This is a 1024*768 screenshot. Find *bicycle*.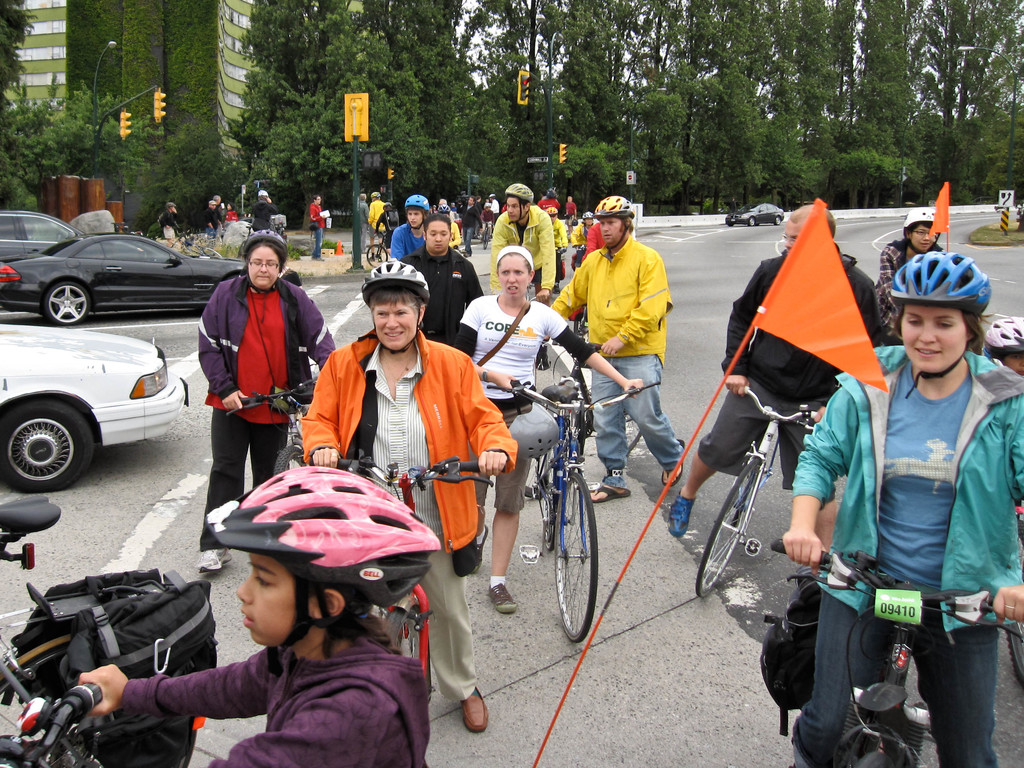
Bounding box: x1=480 y1=222 x2=489 y2=249.
